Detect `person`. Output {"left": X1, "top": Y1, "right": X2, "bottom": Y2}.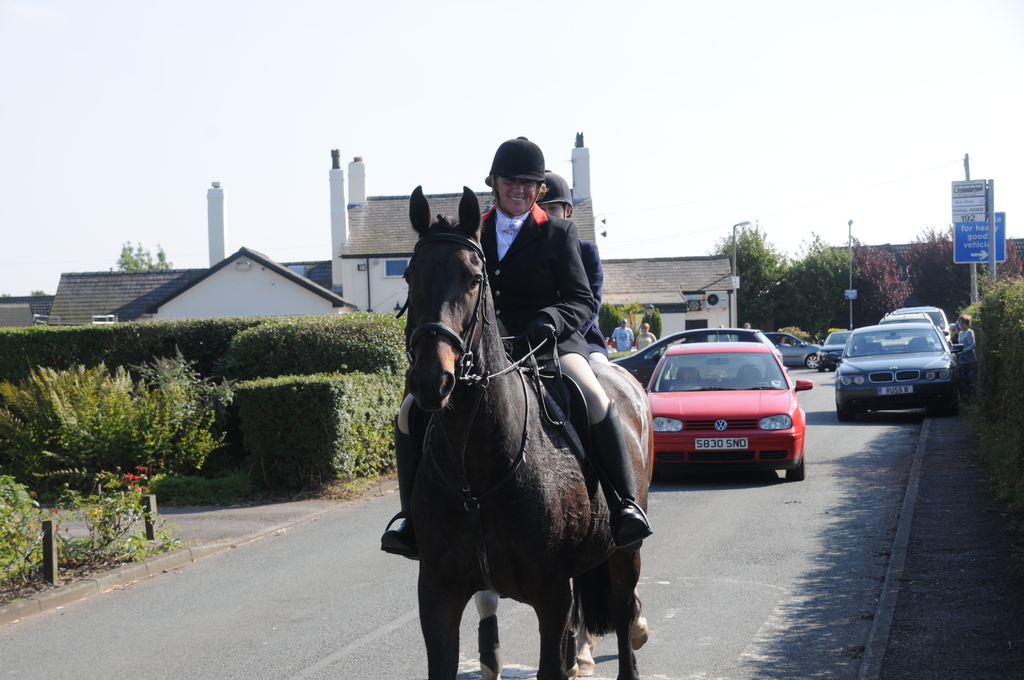
{"left": 368, "top": 123, "right": 652, "bottom": 556}.
